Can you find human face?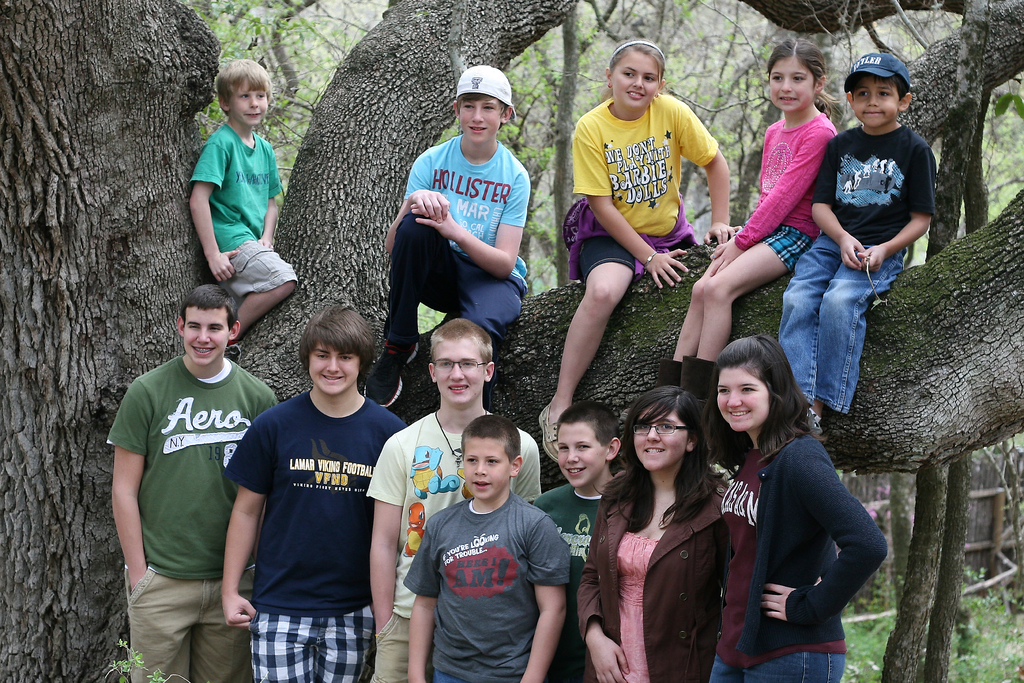
Yes, bounding box: <box>308,343,358,399</box>.
